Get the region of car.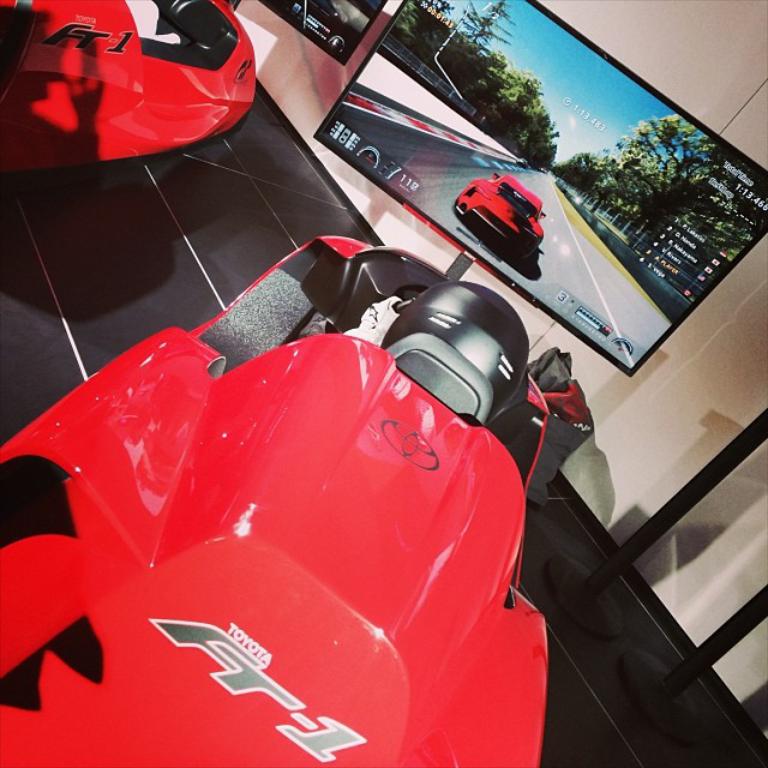
[left=0, top=0, right=256, bottom=172].
